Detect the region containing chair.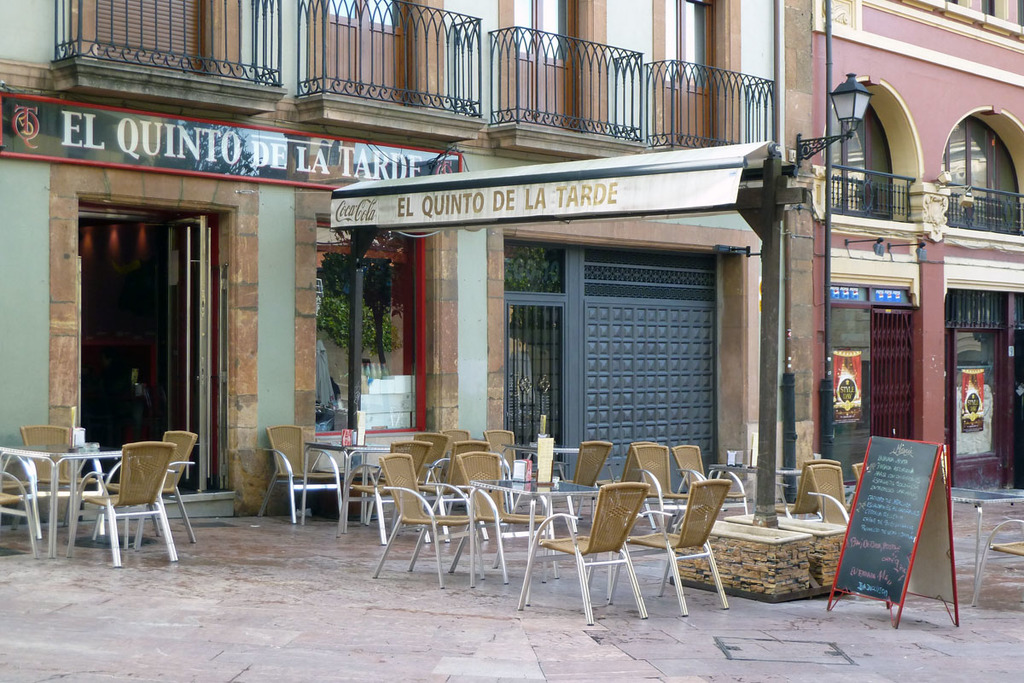
crop(518, 484, 649, 624).
